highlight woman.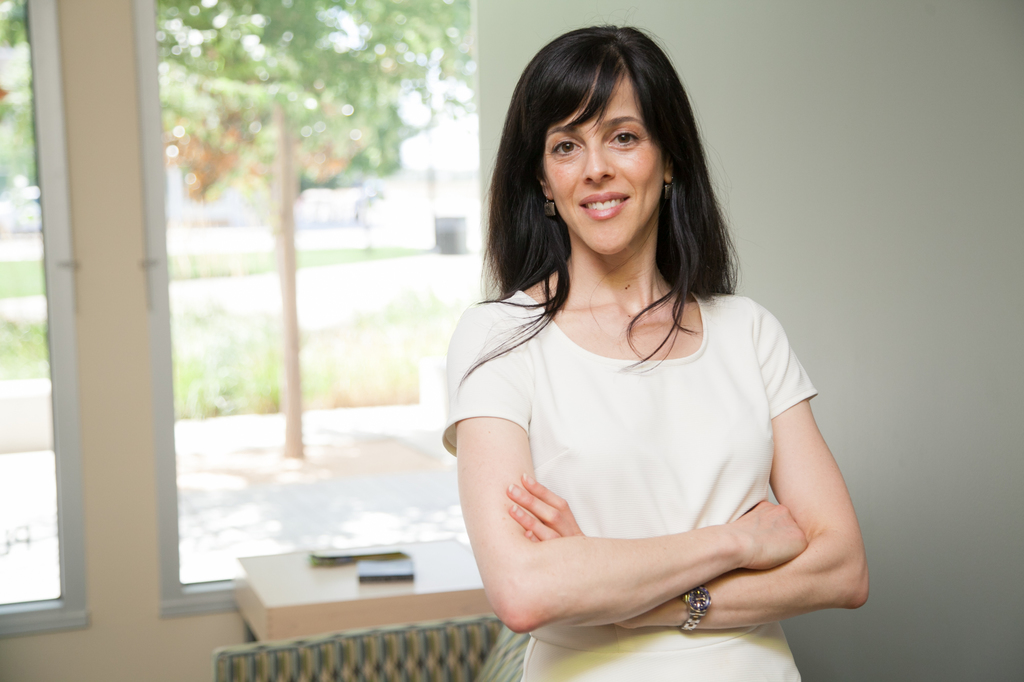
Highlighted region: l=402, t=46, r=876, b=681.
